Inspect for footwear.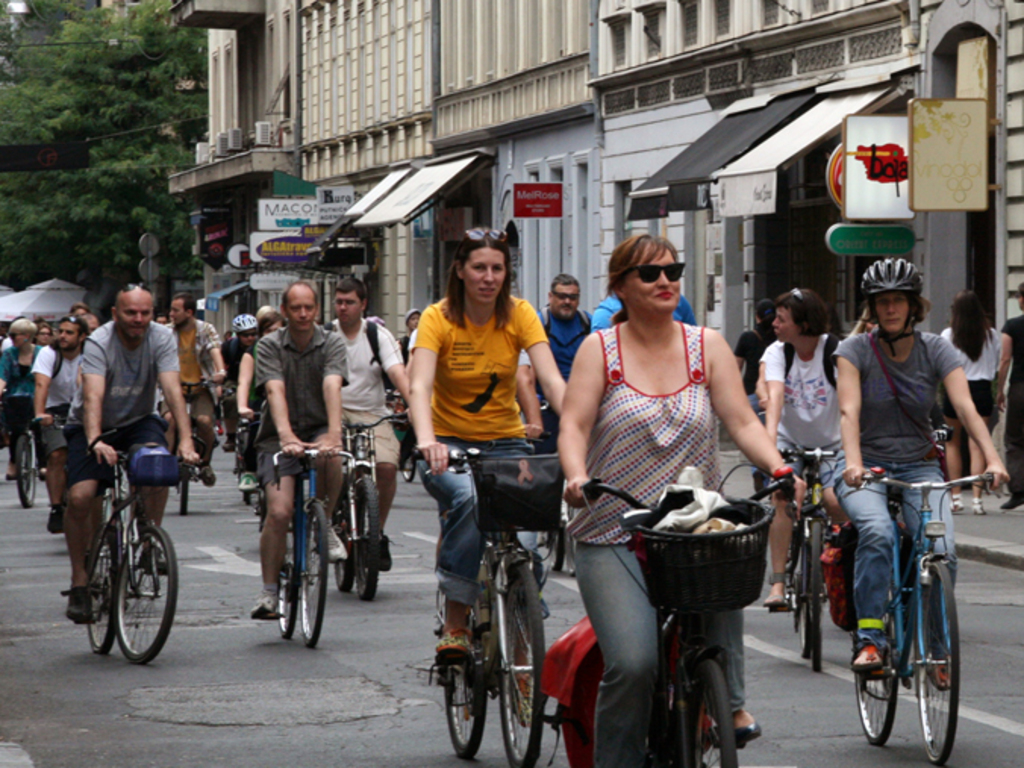
Inspection: select_region(504, 670, 535, 729).
